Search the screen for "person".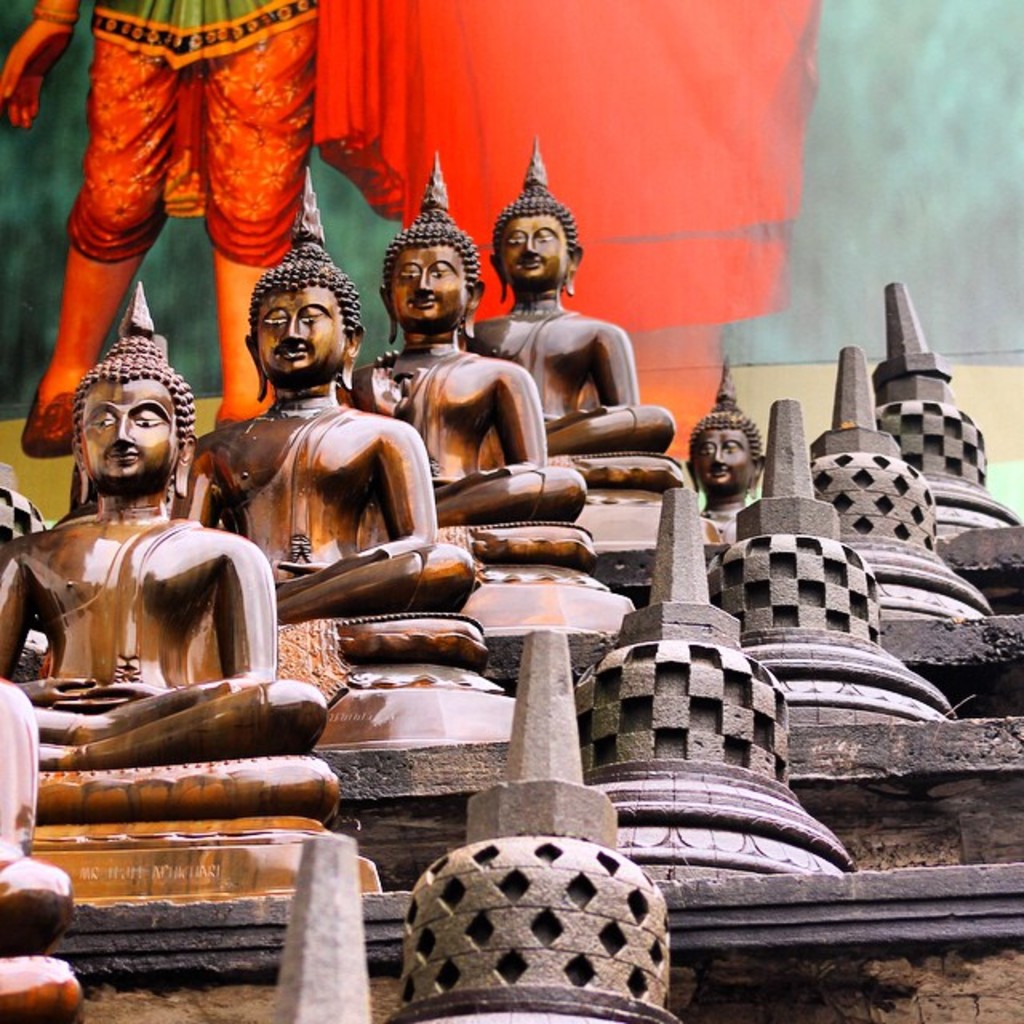
Found at 334/214/589/523.
